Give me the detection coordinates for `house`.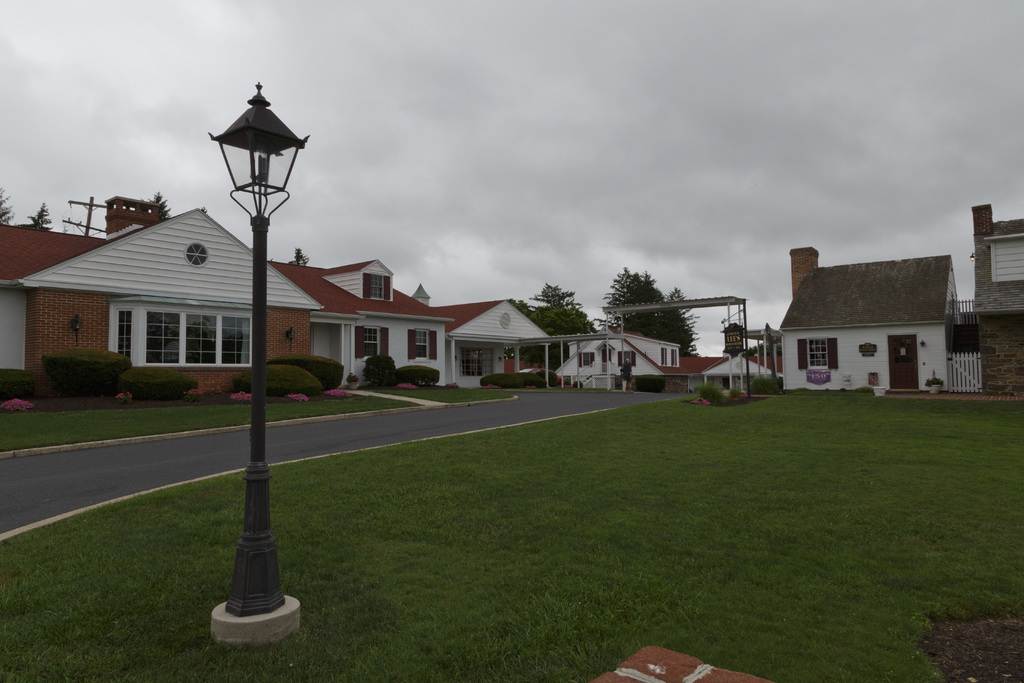
Rect(291, 256, 442, 383).
